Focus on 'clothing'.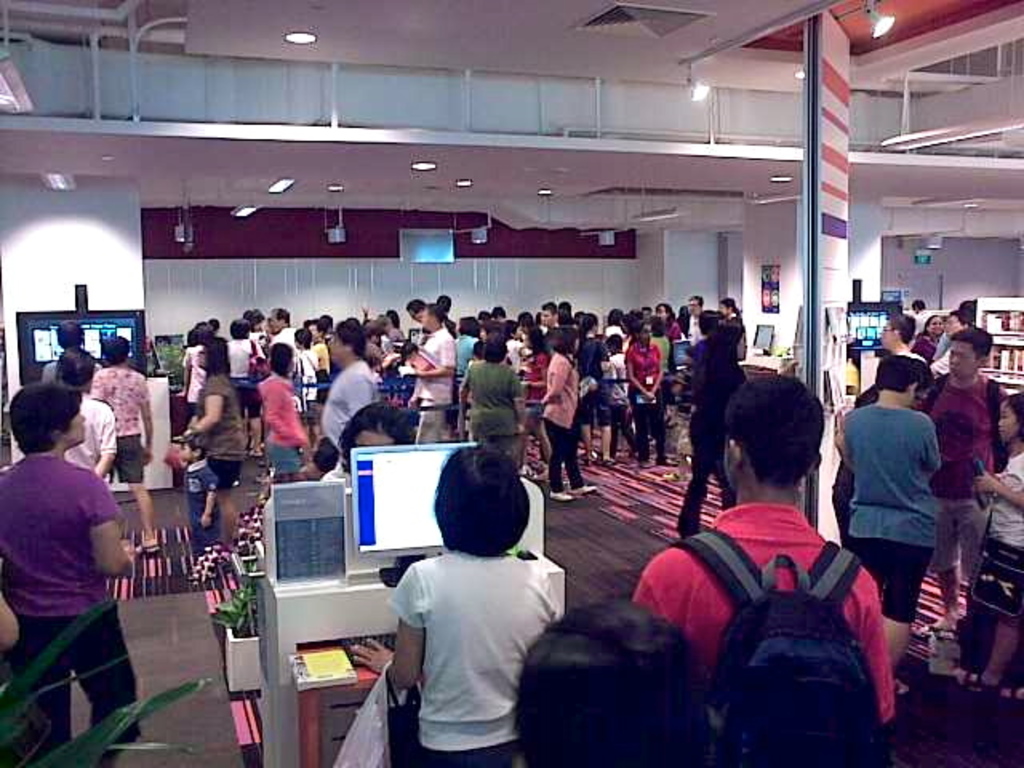
Focused at [x1=91, y1=360, x2=152, y2=483].
